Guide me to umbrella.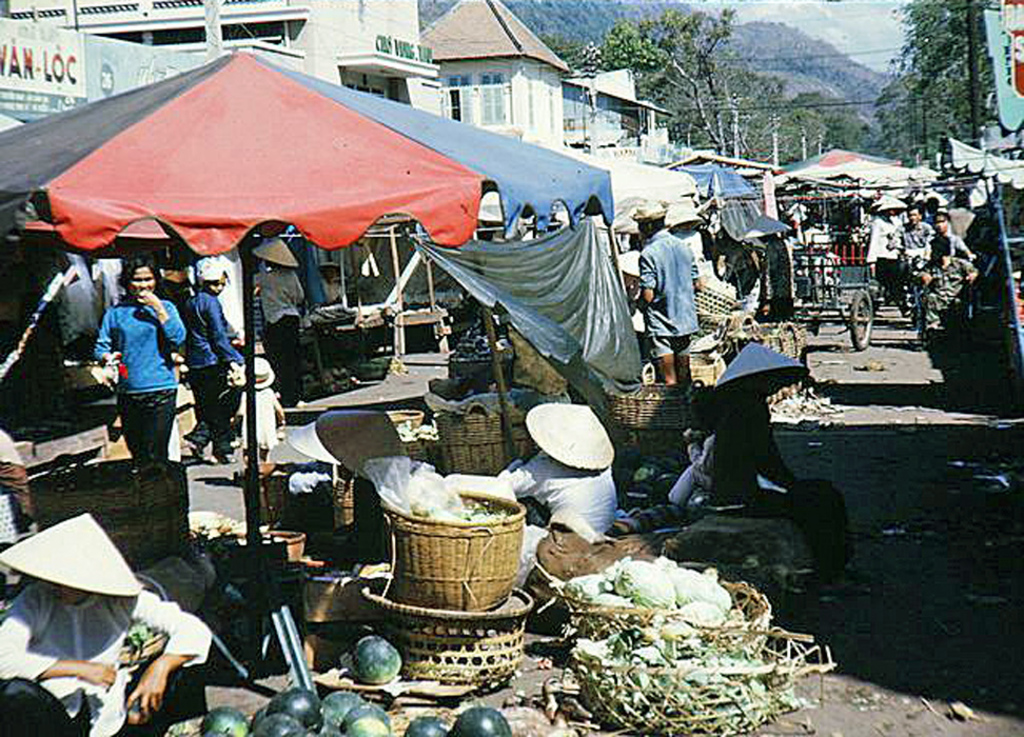
Guidance: bbox=(390, 139, 702, 234).
